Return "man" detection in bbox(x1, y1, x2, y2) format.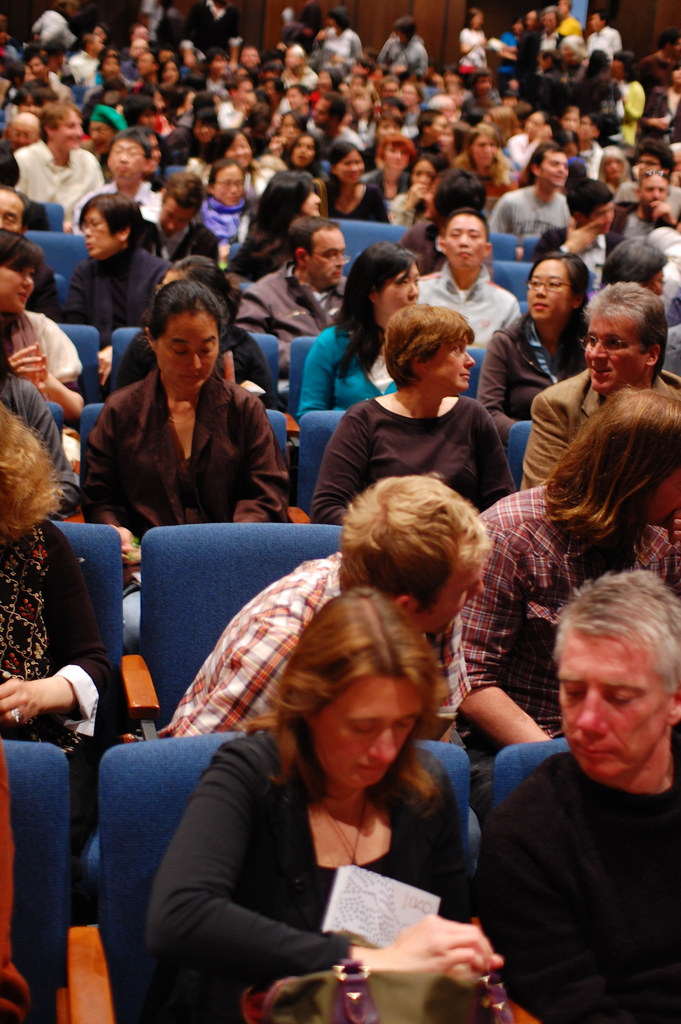
bbox(554, 0, 582, 38).
